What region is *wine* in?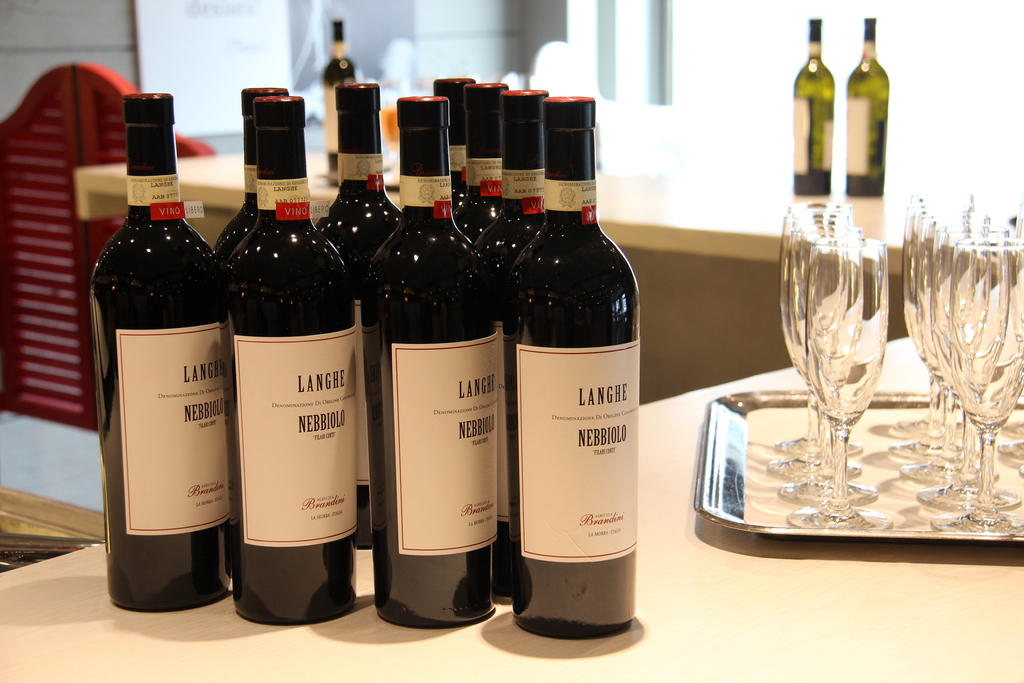
{"x1": 783, "y1": 5, "x2": 837, "y2": 205}.
